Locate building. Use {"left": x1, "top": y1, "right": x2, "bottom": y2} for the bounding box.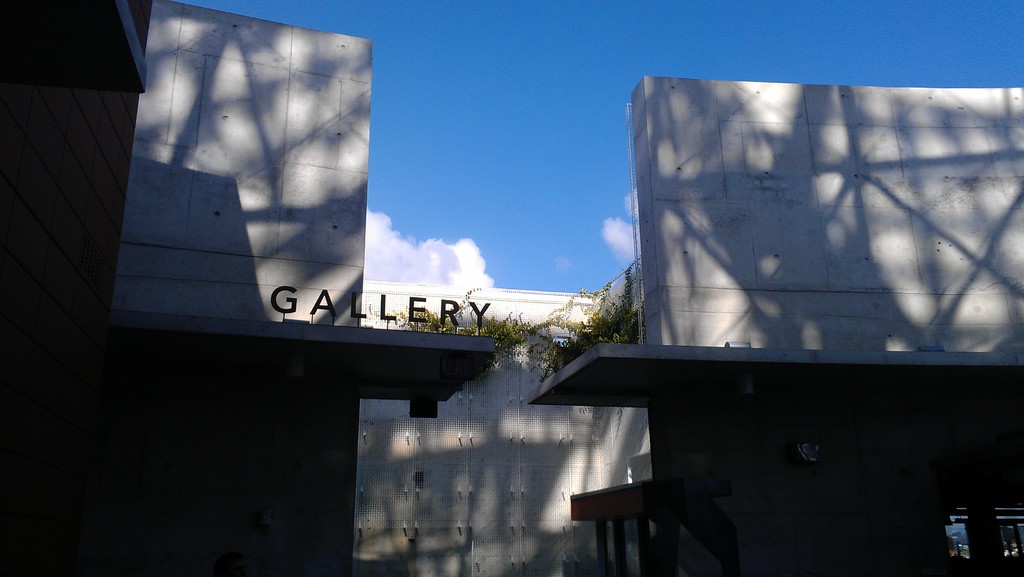
{"left": 109, "top": 0, "right": 1023, "bottom": 576}.
